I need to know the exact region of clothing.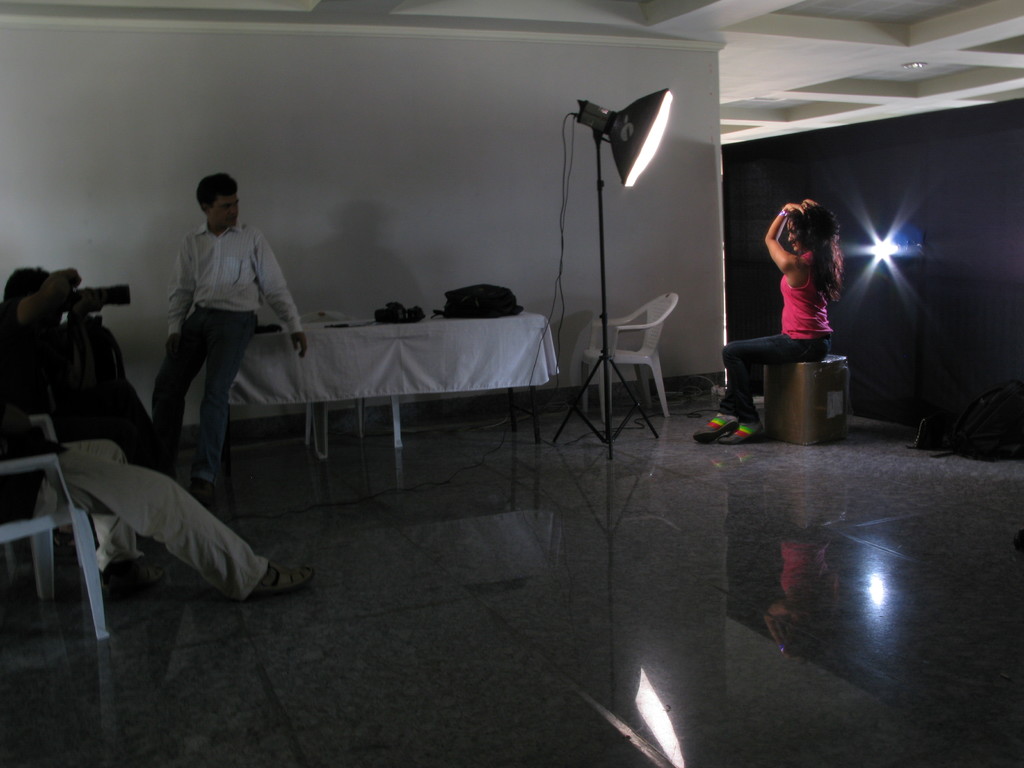
Region: {"left": 721, "top": 254, "right": 835, "bottom": 421}.
